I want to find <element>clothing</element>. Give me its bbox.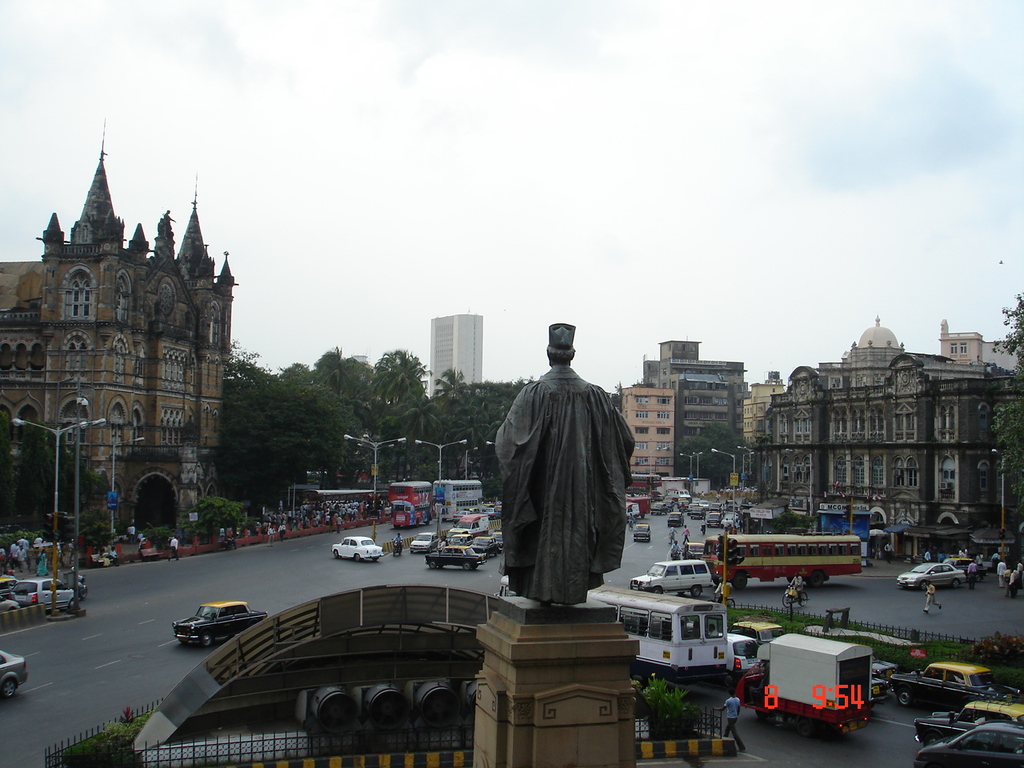
region(997, 560, 1009, 589).
